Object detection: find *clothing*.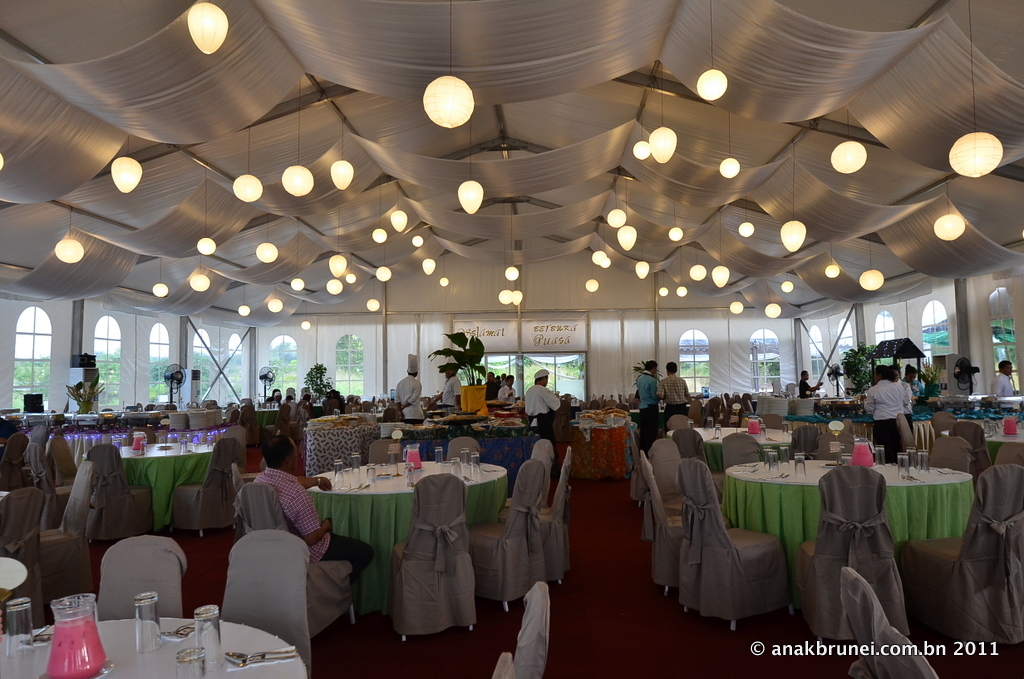
Rect(994, 372, 1018, 397).
